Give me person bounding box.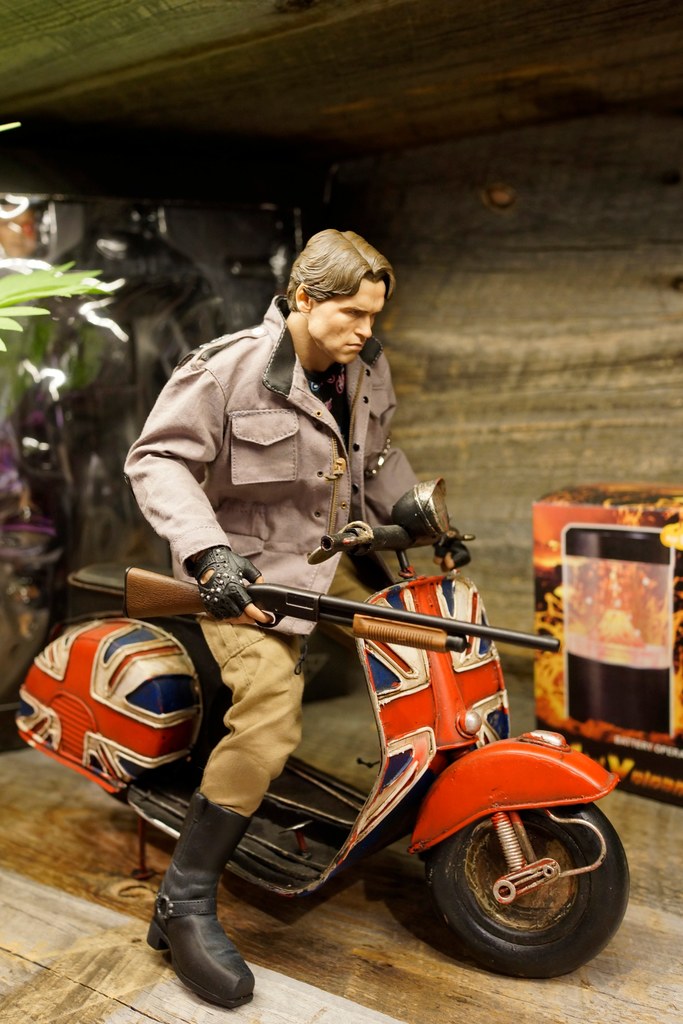
left=122, top=227, right=470, bottom=1014.
